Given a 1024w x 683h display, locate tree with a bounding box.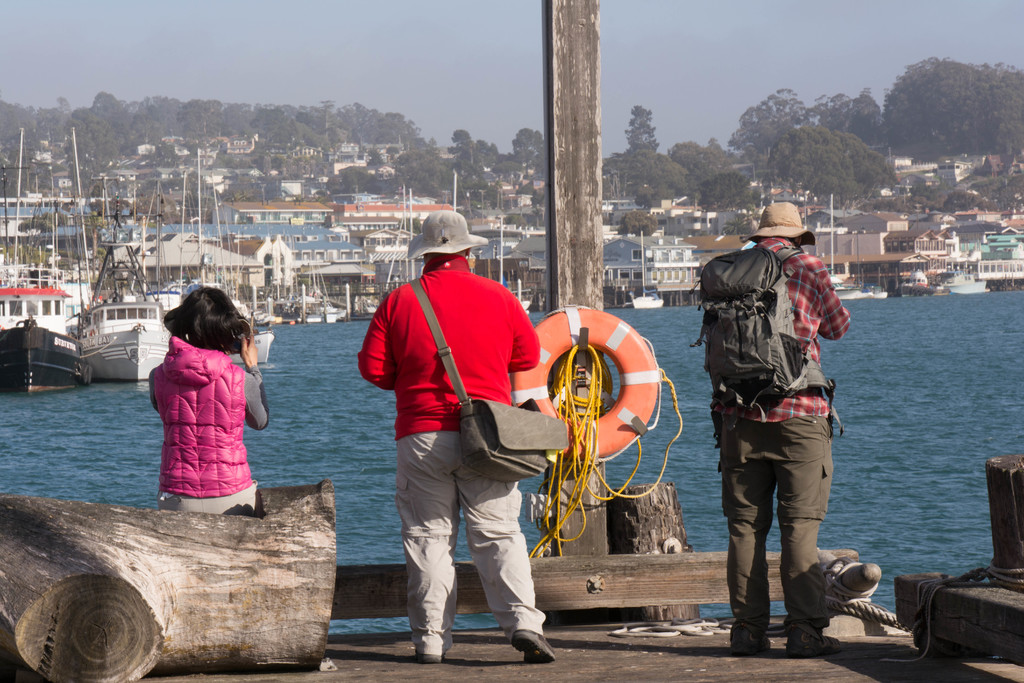
Located: bbox=[876, 53, 1023, 172].
